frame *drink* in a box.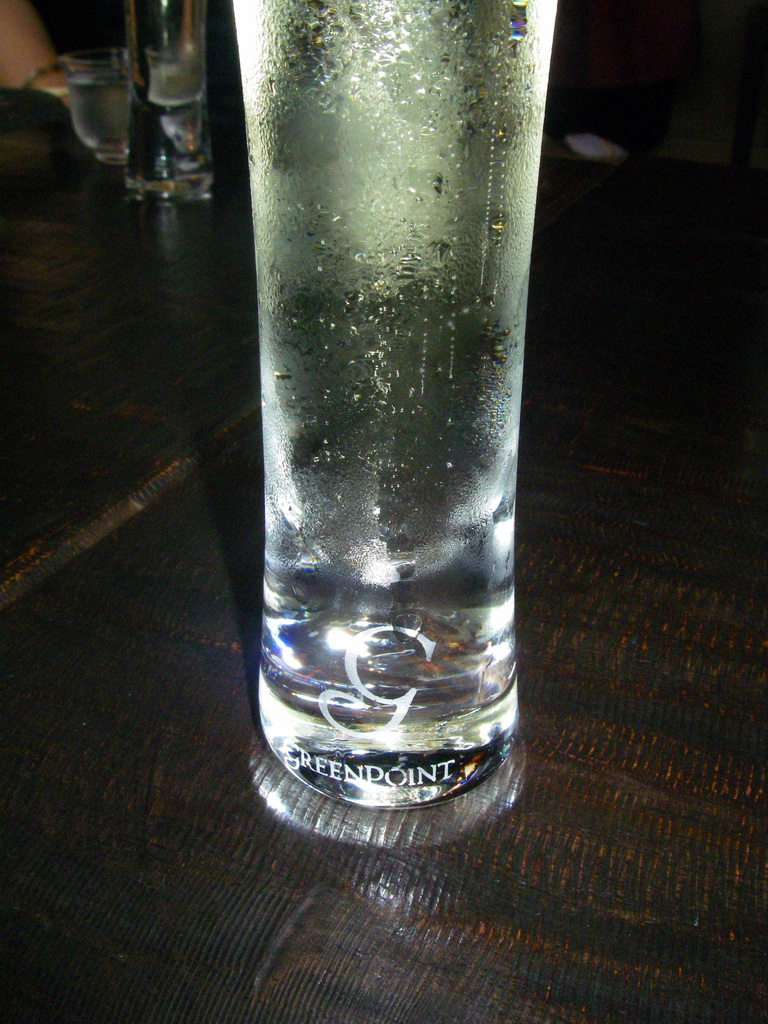
Rect(231, 0, 560, 805).
